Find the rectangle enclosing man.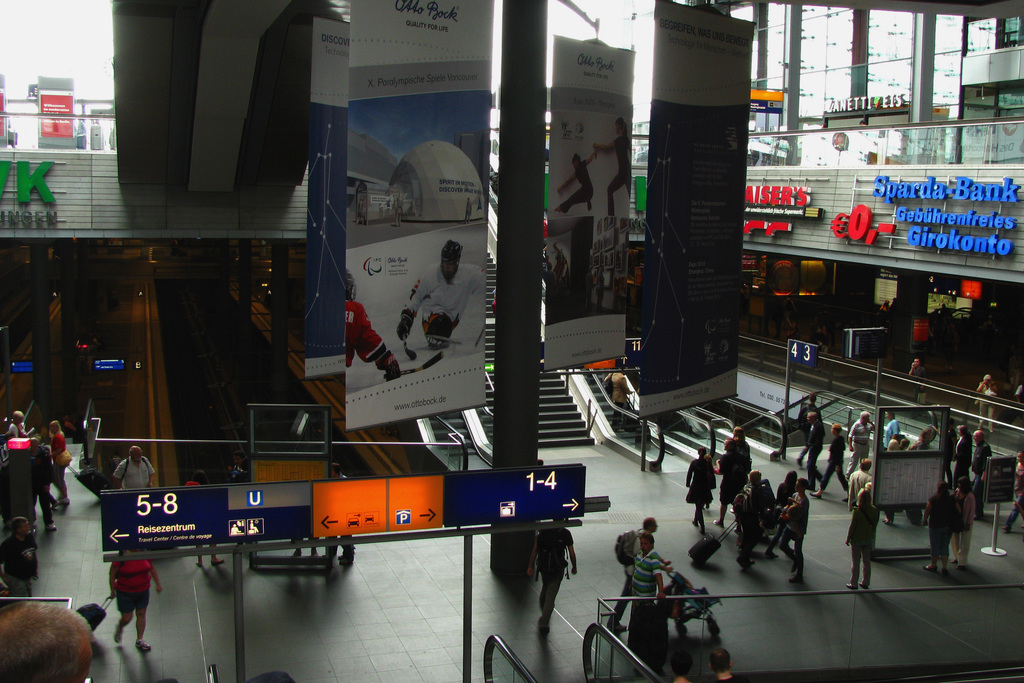
[840,457,883,529].
